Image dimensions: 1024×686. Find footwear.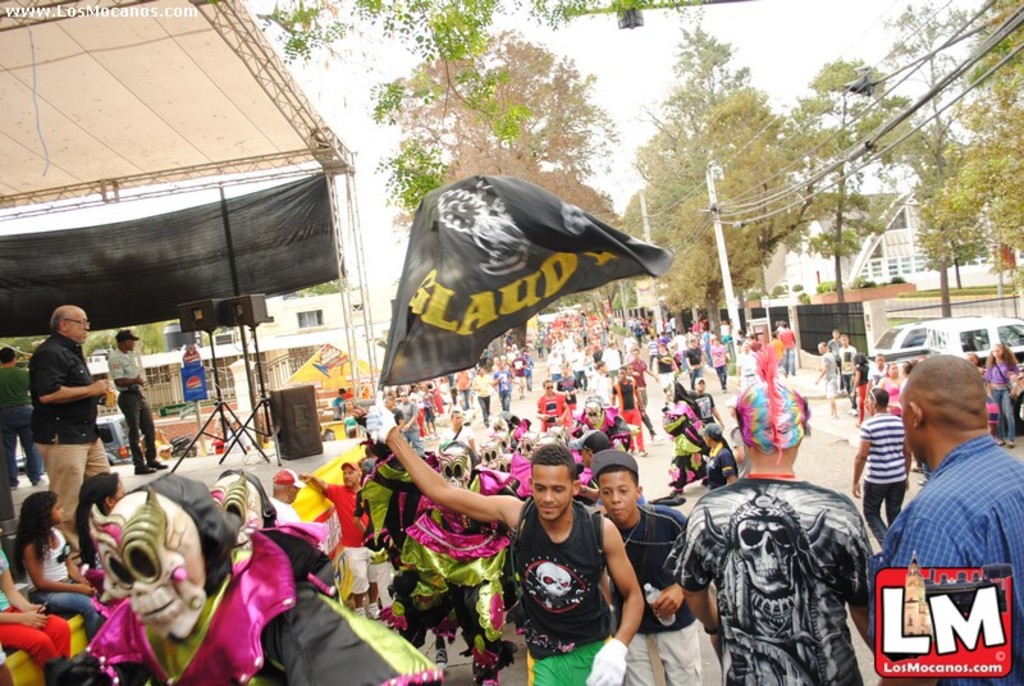
[left=365, top=602, right=385, bottom=621].
